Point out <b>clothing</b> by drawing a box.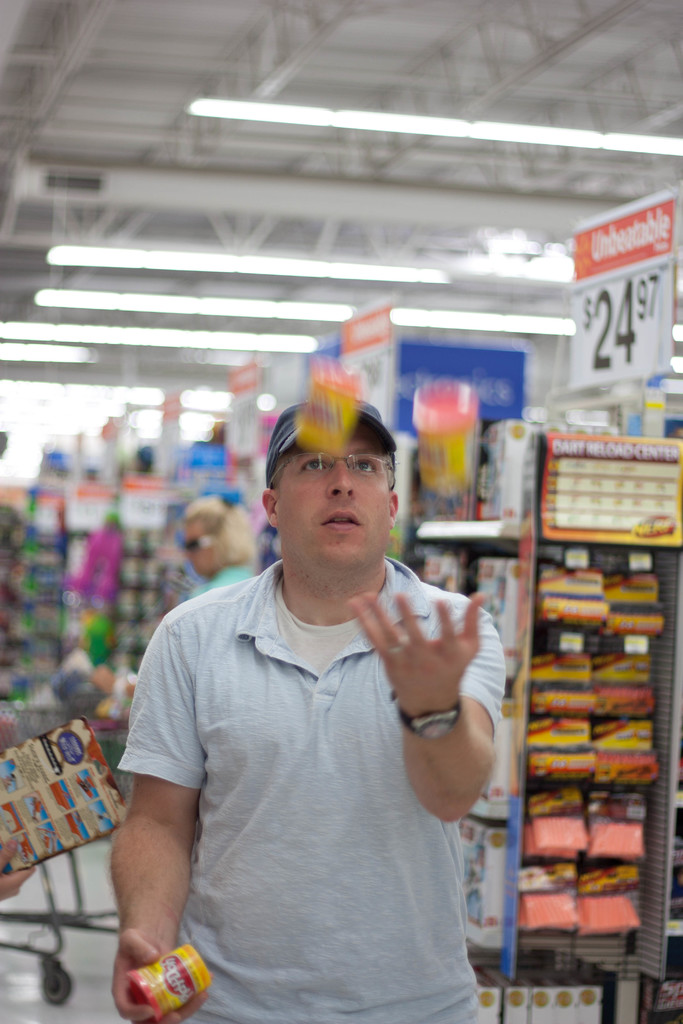
<box>188,567,257,595</box>.
